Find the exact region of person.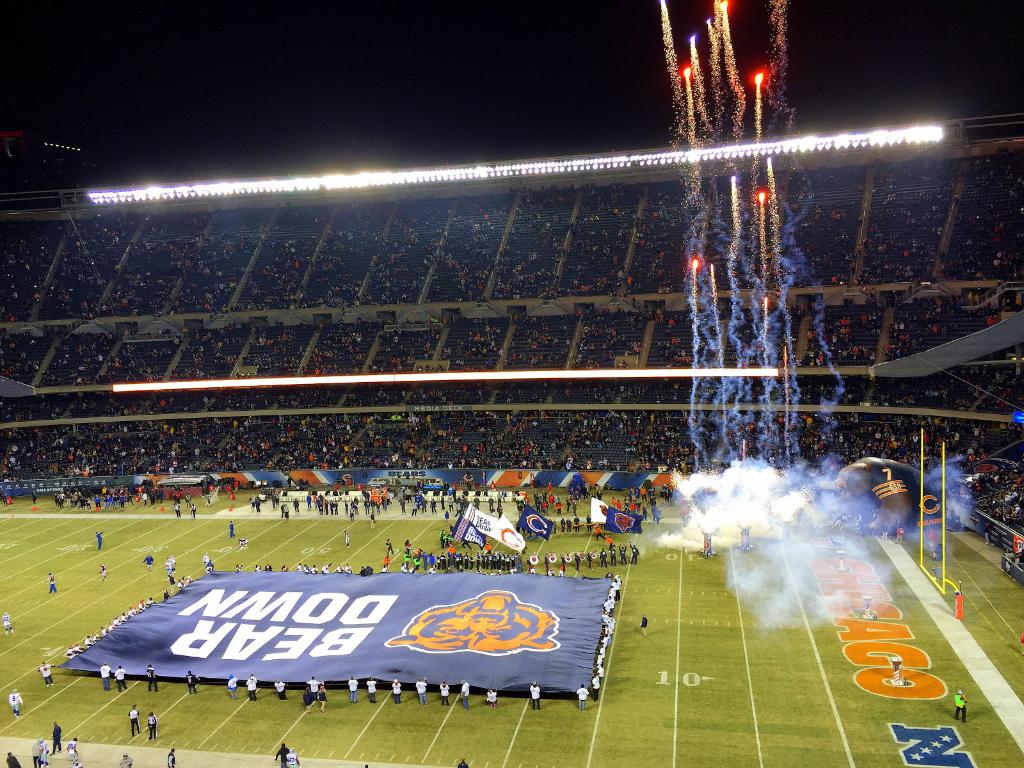
Exact region: (left=122, top=611, right=128, bottom=621).
